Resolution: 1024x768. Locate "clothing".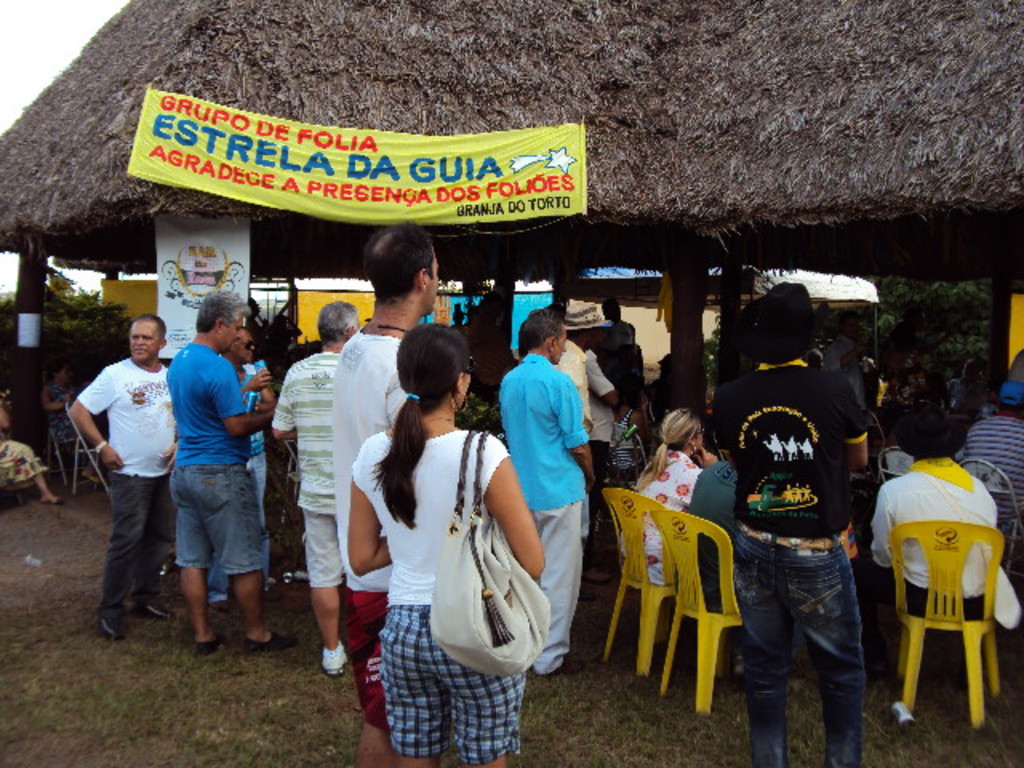
(left=344, top=590, right=386, bottom=722).
